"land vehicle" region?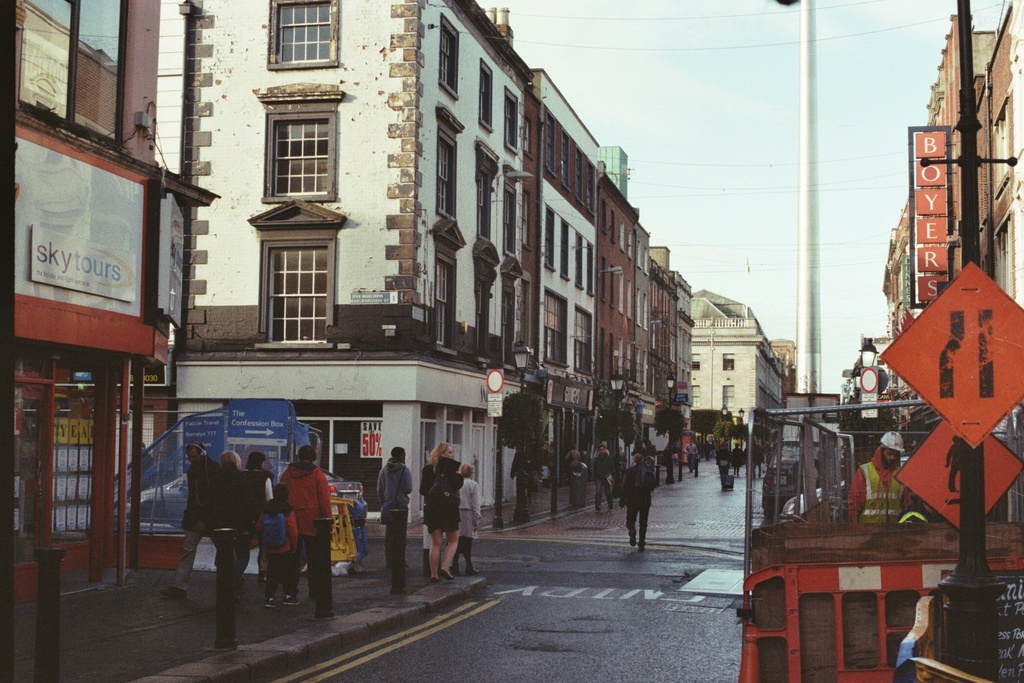
(735, 405, 1023, 682)
